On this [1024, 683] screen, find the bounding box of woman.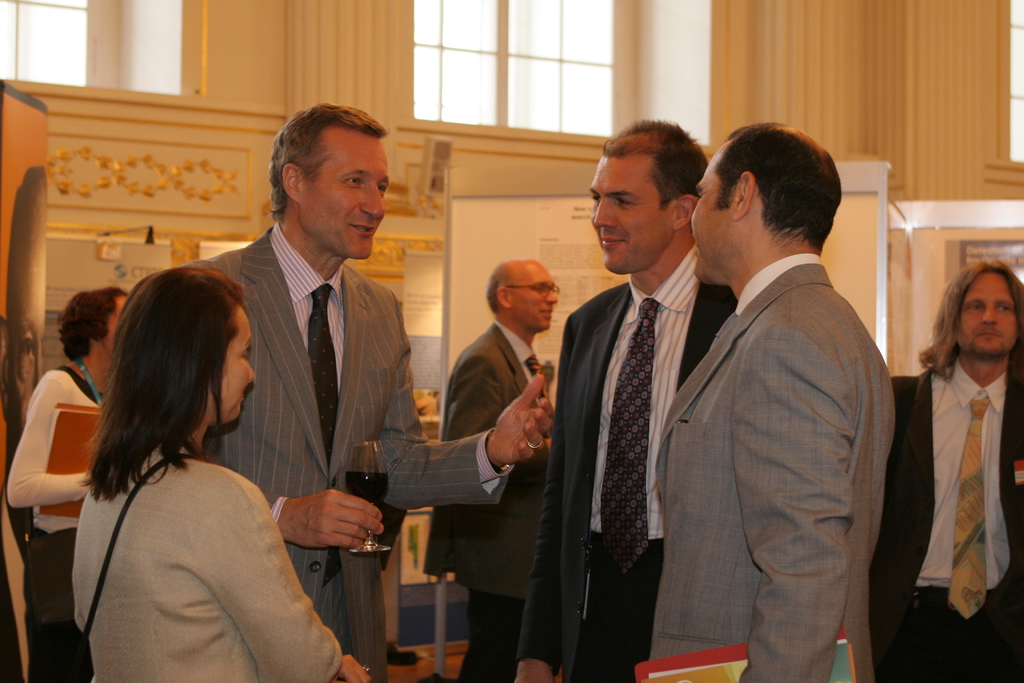
Bounding box: (36,240,321,681).
